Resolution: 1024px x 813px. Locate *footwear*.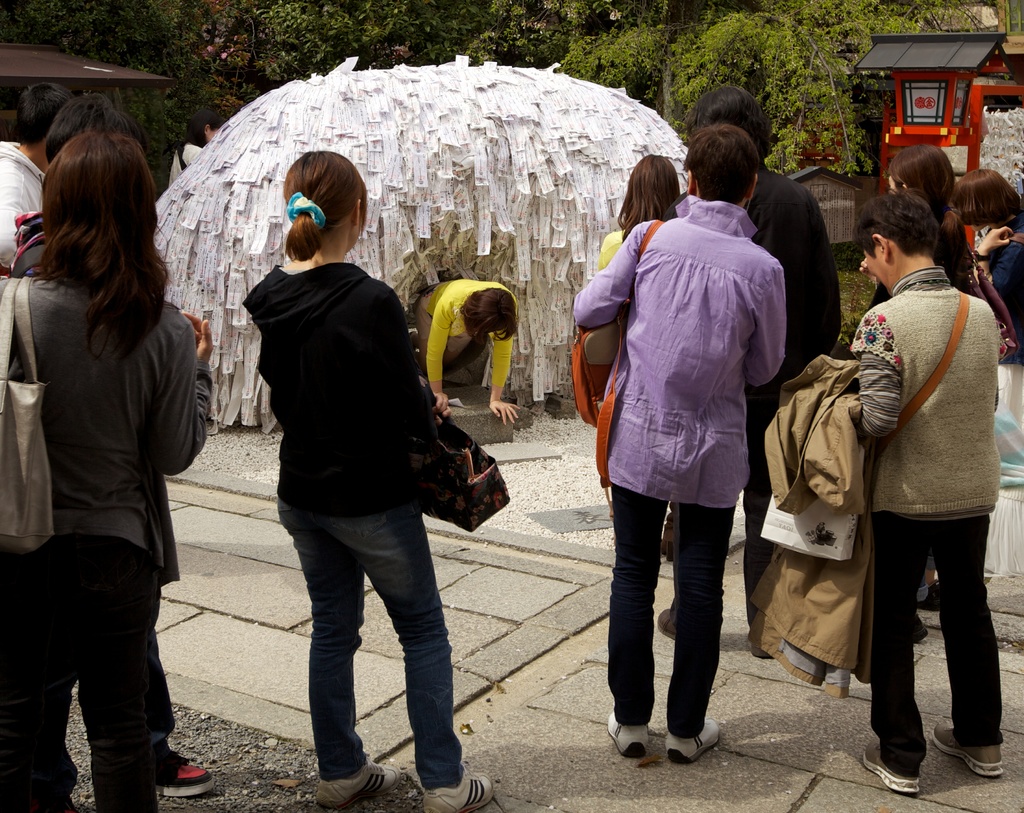
left=314, top=752, right=401, bottom=812.
